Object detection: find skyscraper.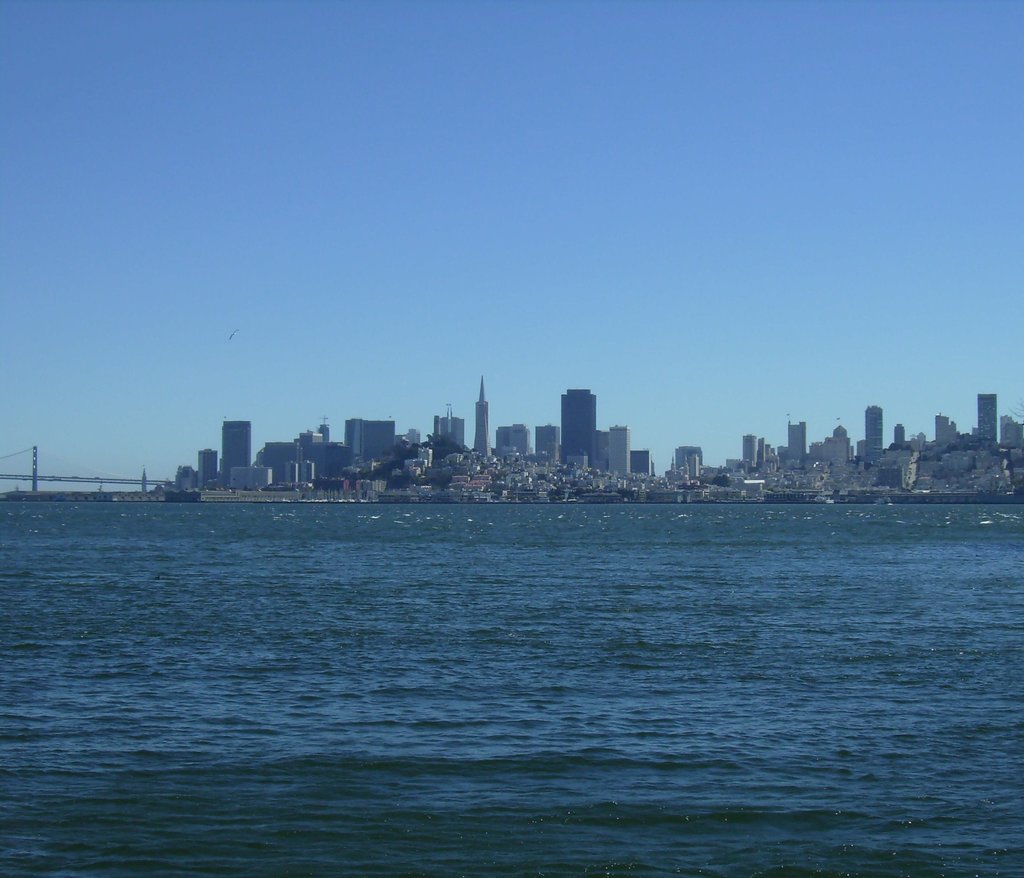
<box>224,418,253,475</box>.
